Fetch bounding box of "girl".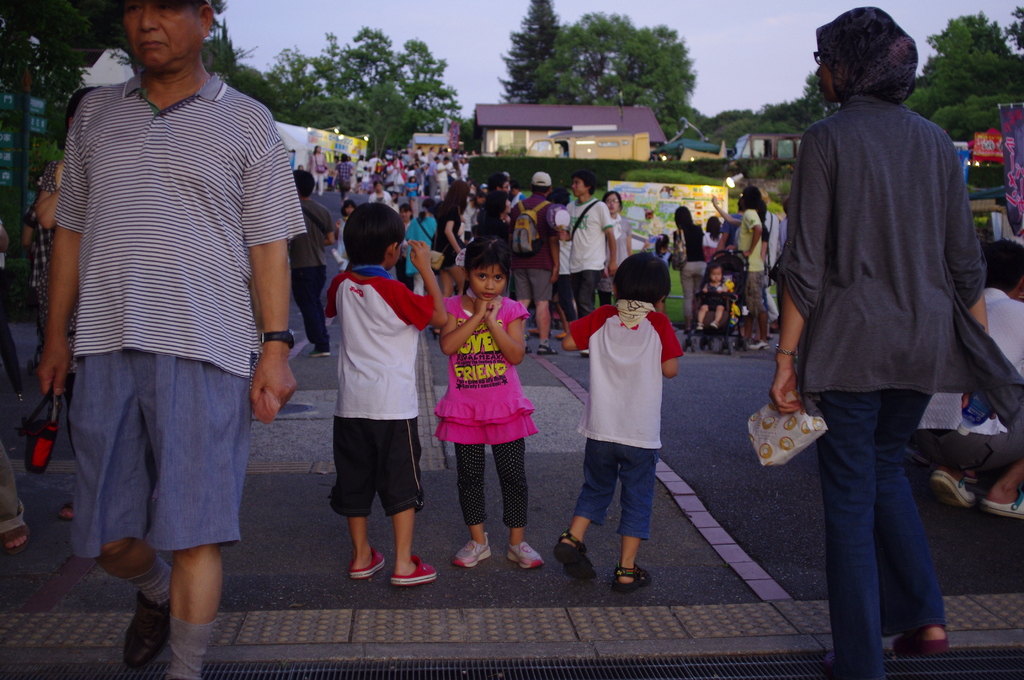
Bbox: x1=600, y1=189, x2=632, y2=305.
